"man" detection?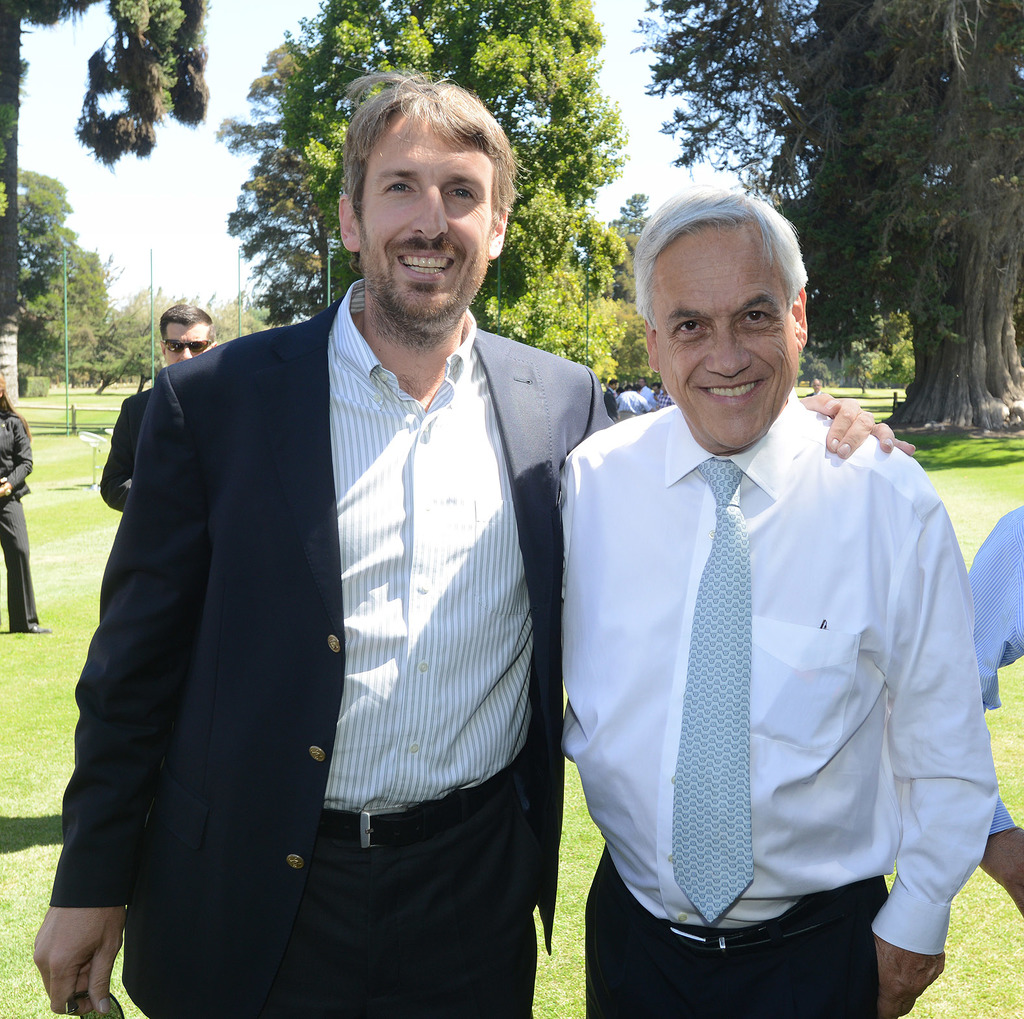
bbox=(951, 517, 1023, 917)
